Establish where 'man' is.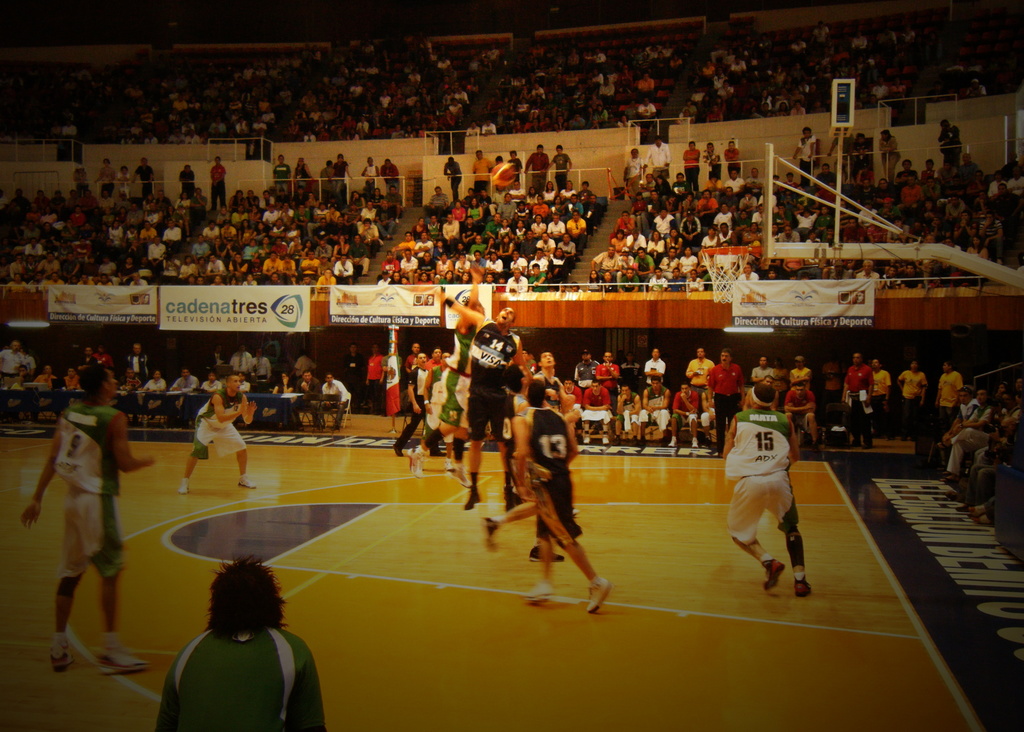
Established at region(398, 355, 429, 451).
